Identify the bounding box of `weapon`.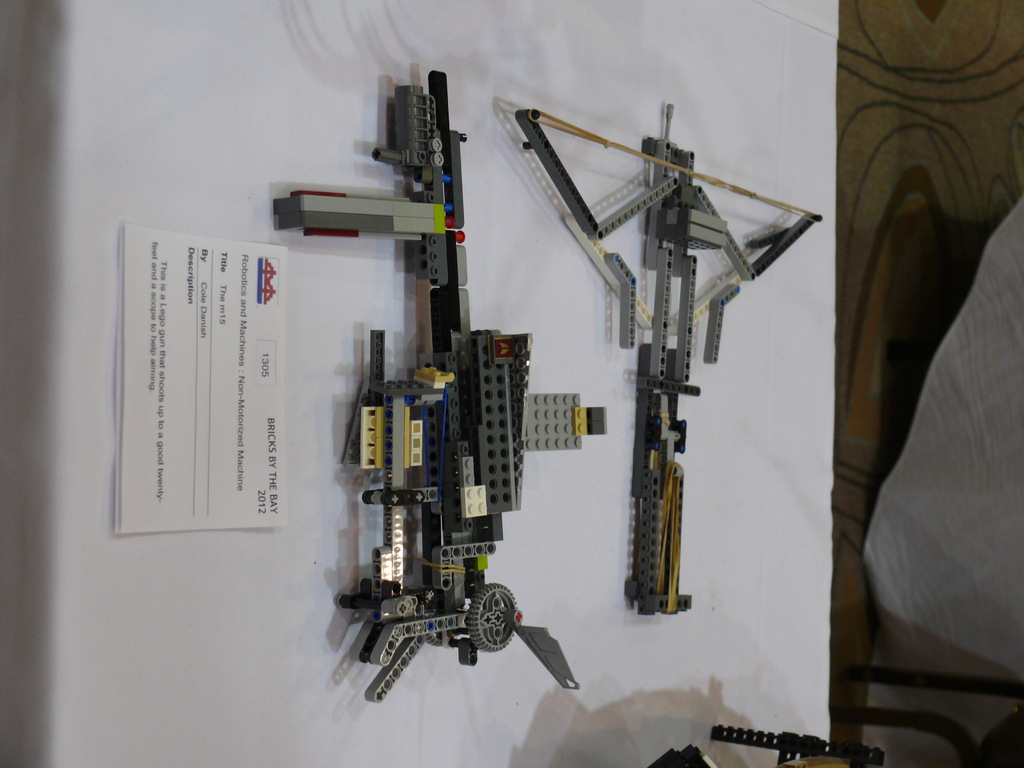
pyautogui.locateOnScreen(513, 101, 825, 621).
